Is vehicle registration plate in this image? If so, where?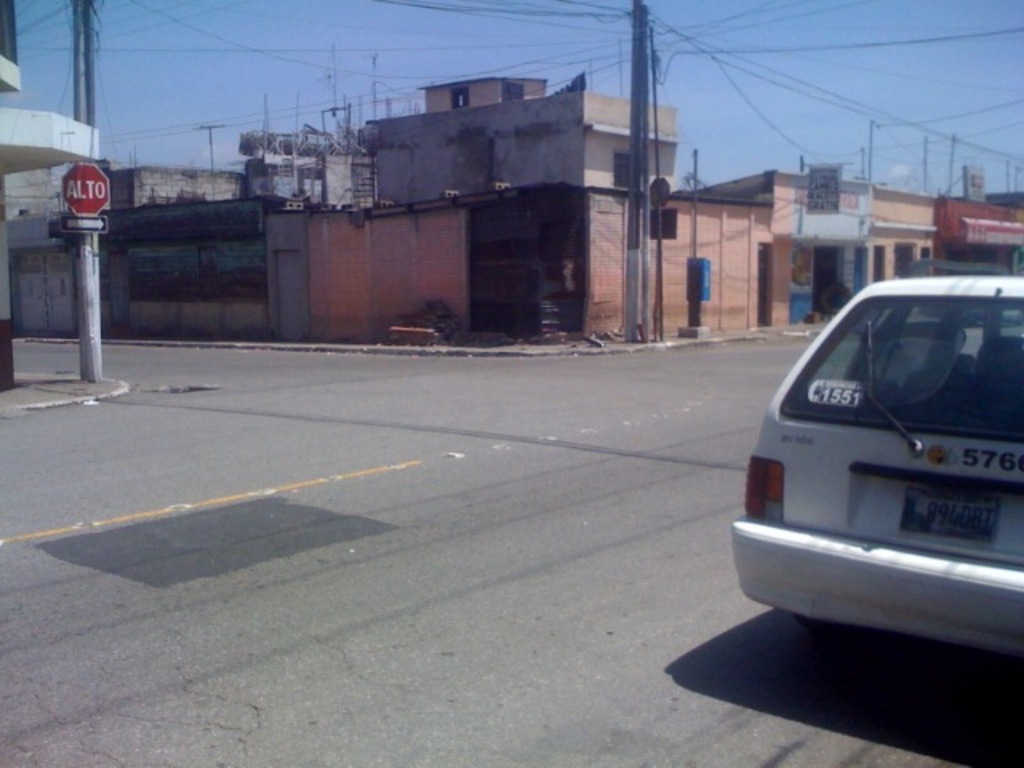
Yes, at x1=899, y1=482, x2=1006, y2=544.
